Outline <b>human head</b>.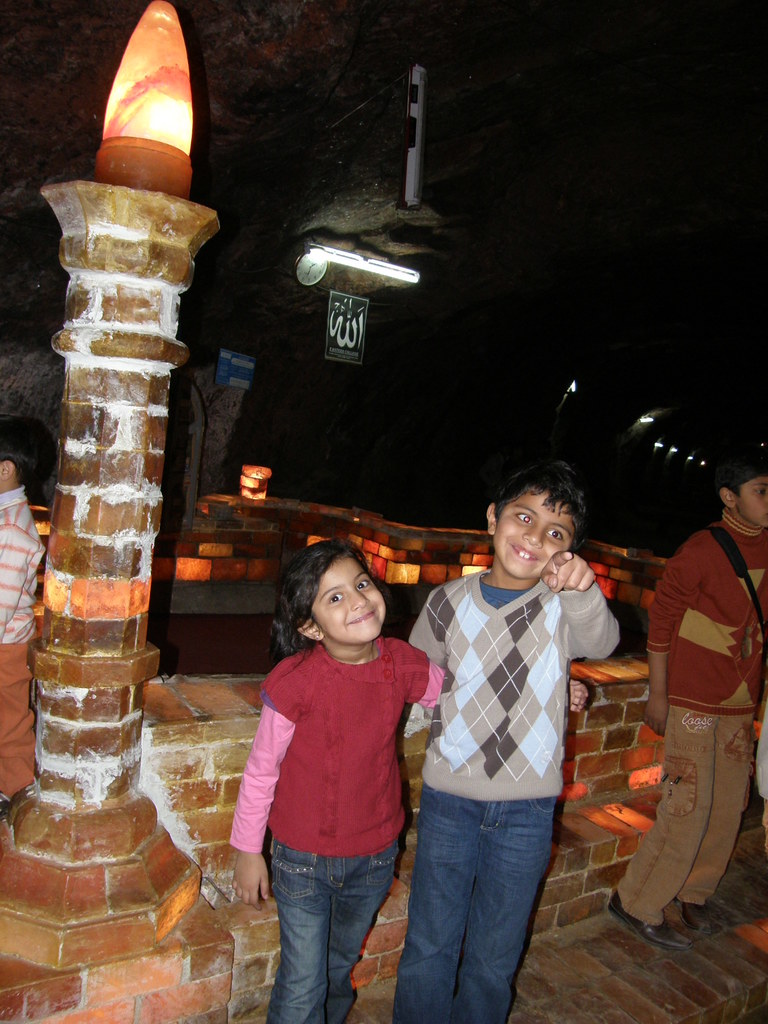
Outline: region(719, 457, 767, 522).
